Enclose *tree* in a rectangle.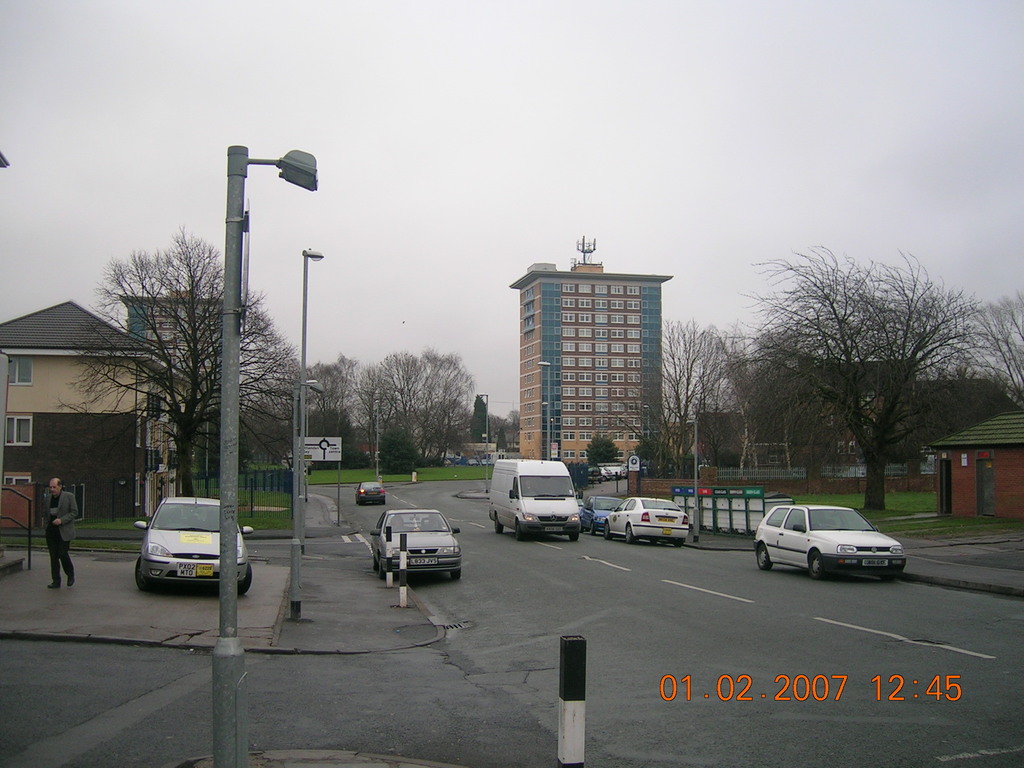
732,249,975,520.
